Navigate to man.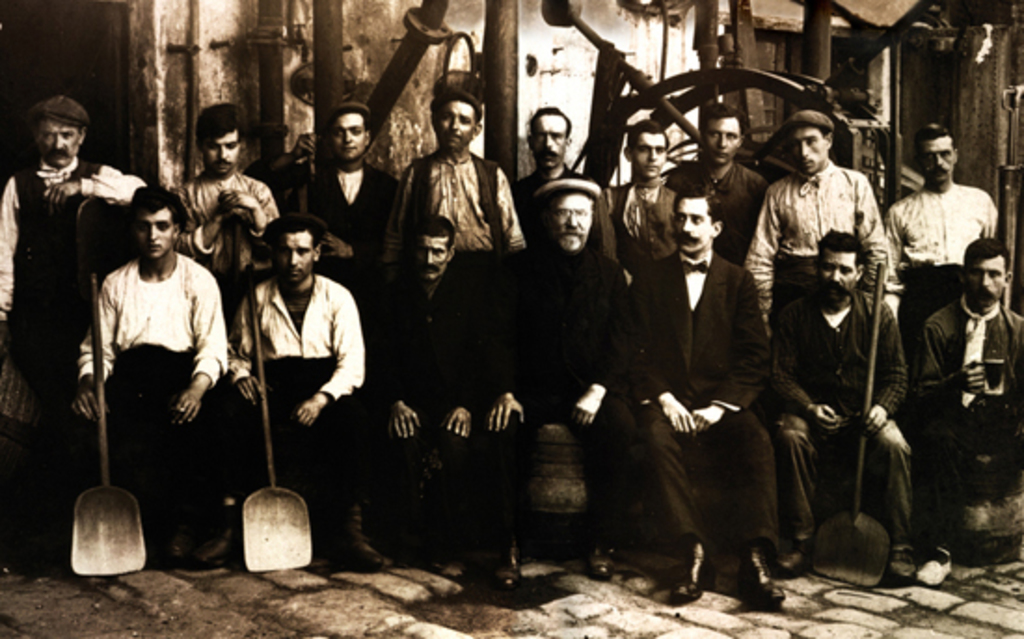
Navigation target: crop(168, 101, 281, 283).
